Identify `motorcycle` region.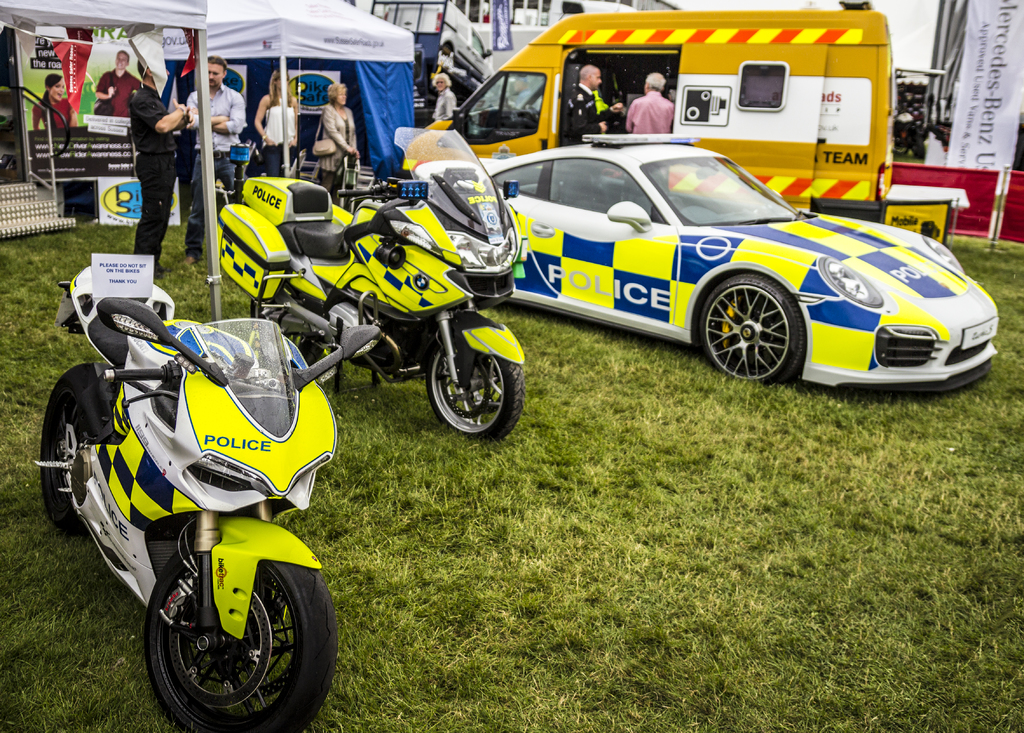
Region: bbox(31, 303, 385, 732).
